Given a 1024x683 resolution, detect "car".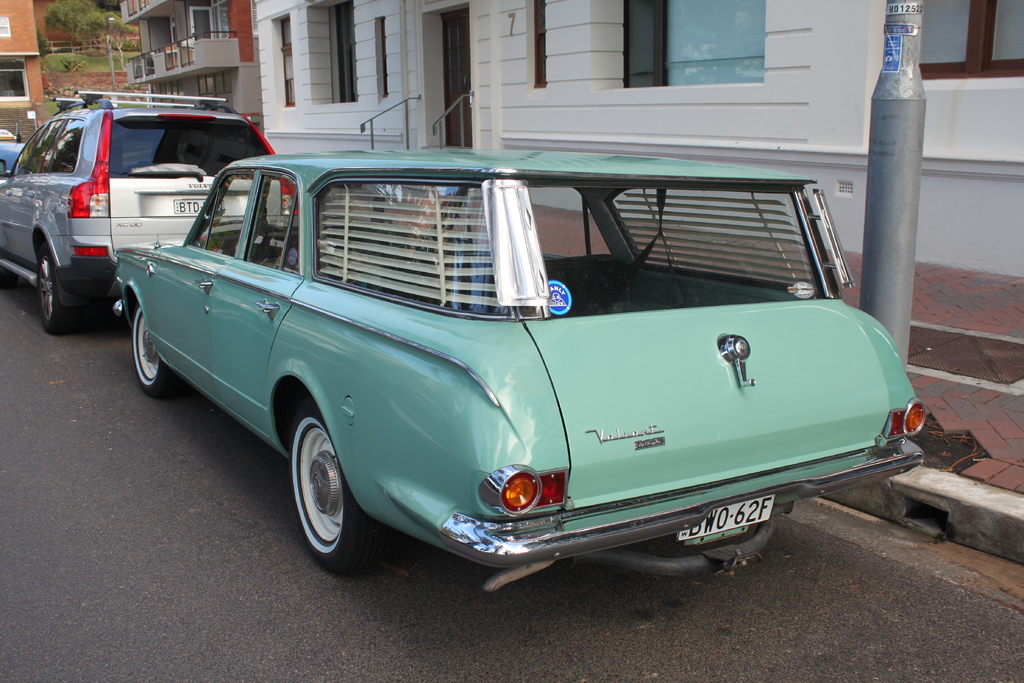
box(108, 146, 923, 597).
